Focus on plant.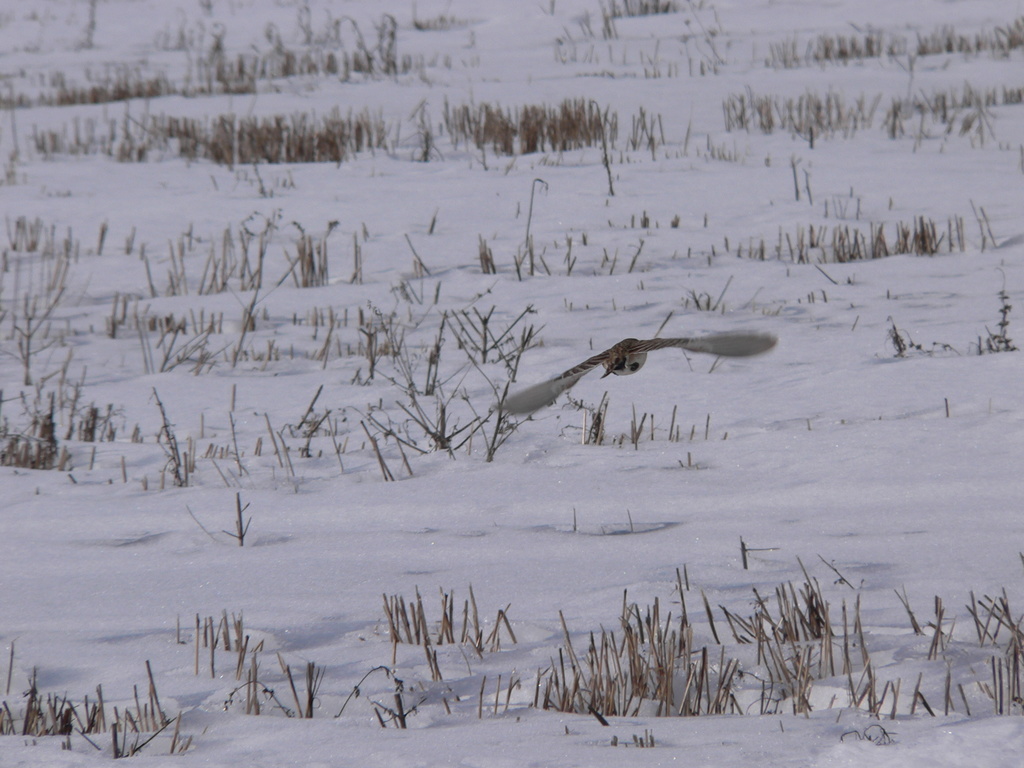
Focused at l=684, t=241, r=696, b=260.
